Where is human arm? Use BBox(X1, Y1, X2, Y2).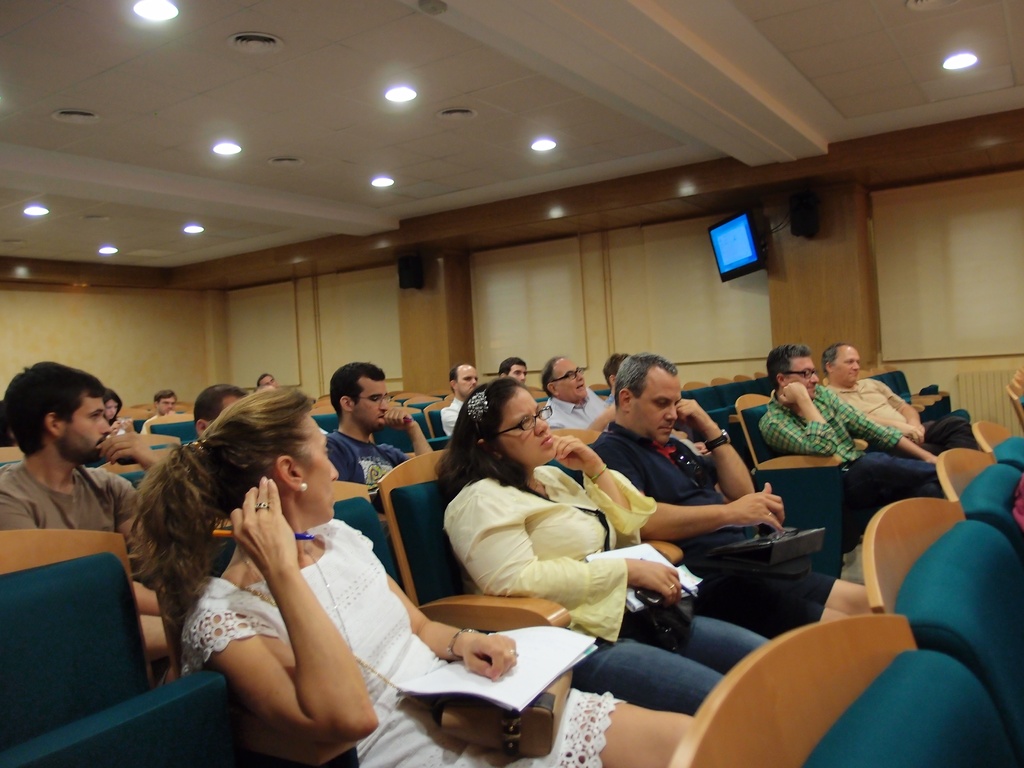
BBox(449, 482, 682, 596).
